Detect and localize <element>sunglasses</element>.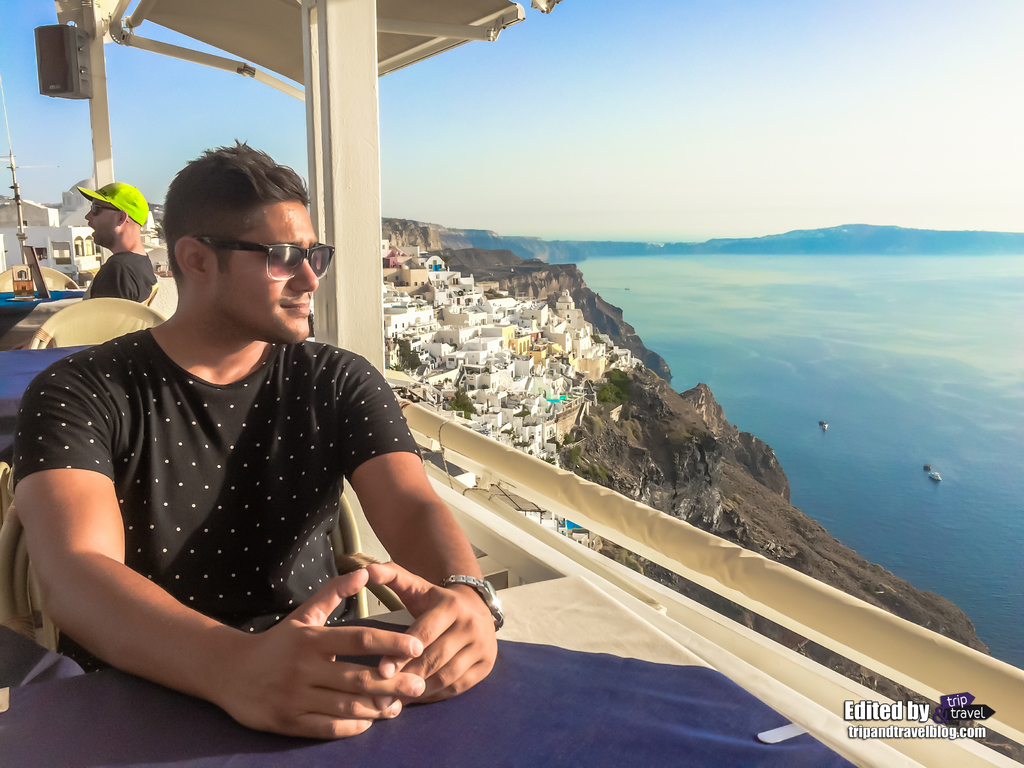
Localized at 91 202 131 225.
